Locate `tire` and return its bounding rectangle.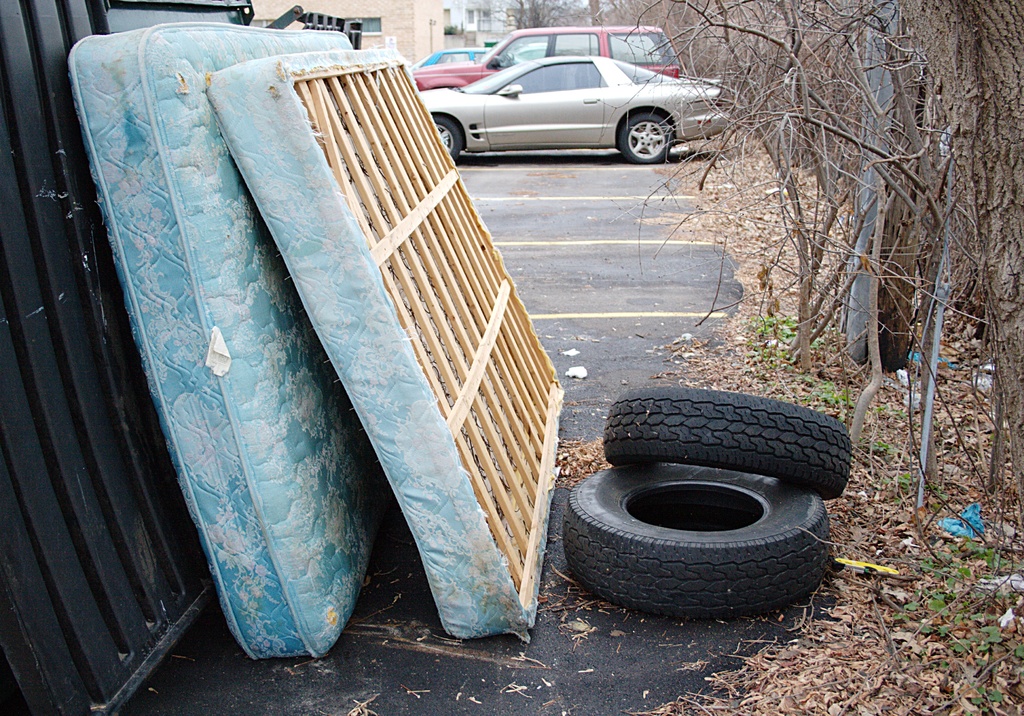
(left=433, top=116, right=460, bottom=159).
